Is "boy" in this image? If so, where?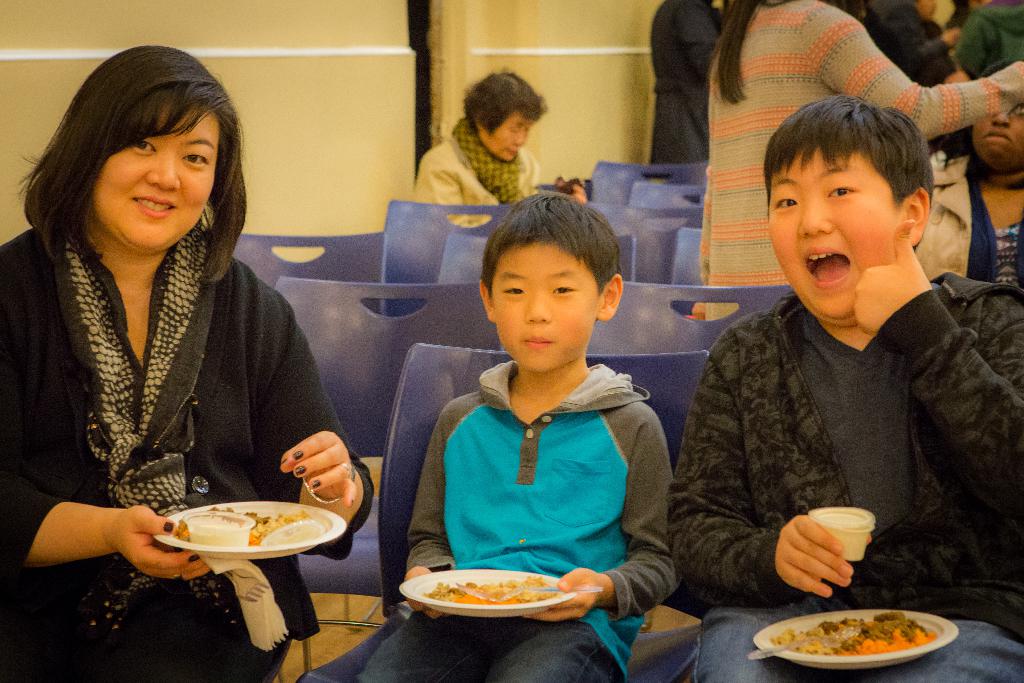
Yes, at {"left": 659, "top": 107, "right": 1023, "bottom": 681}.
